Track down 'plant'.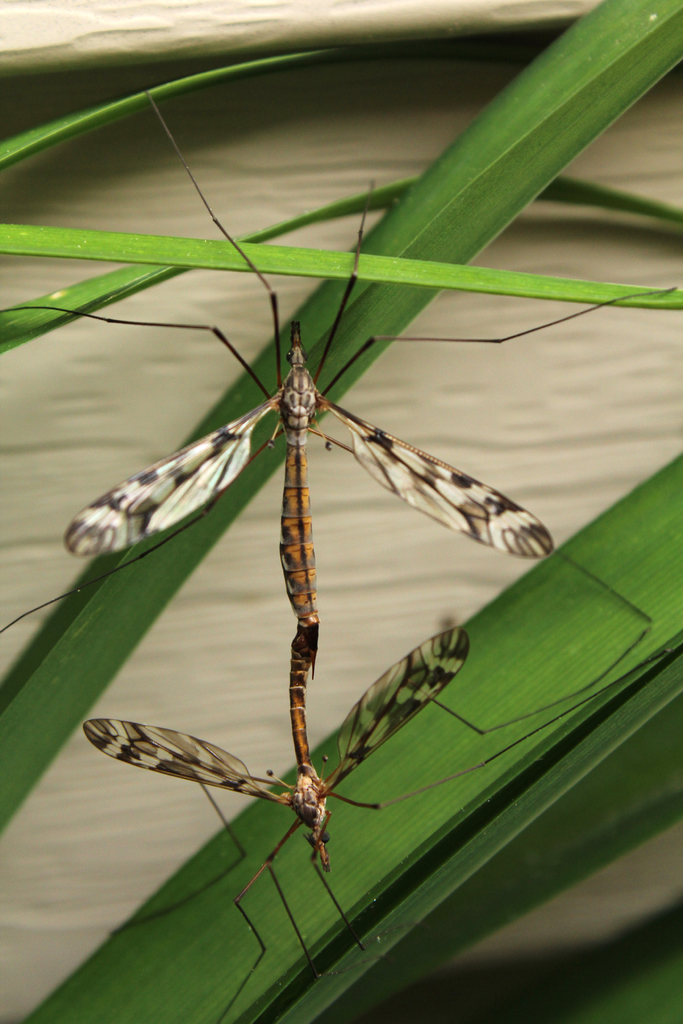
Tracked to bbox=[0, 0, 682, 1023].
